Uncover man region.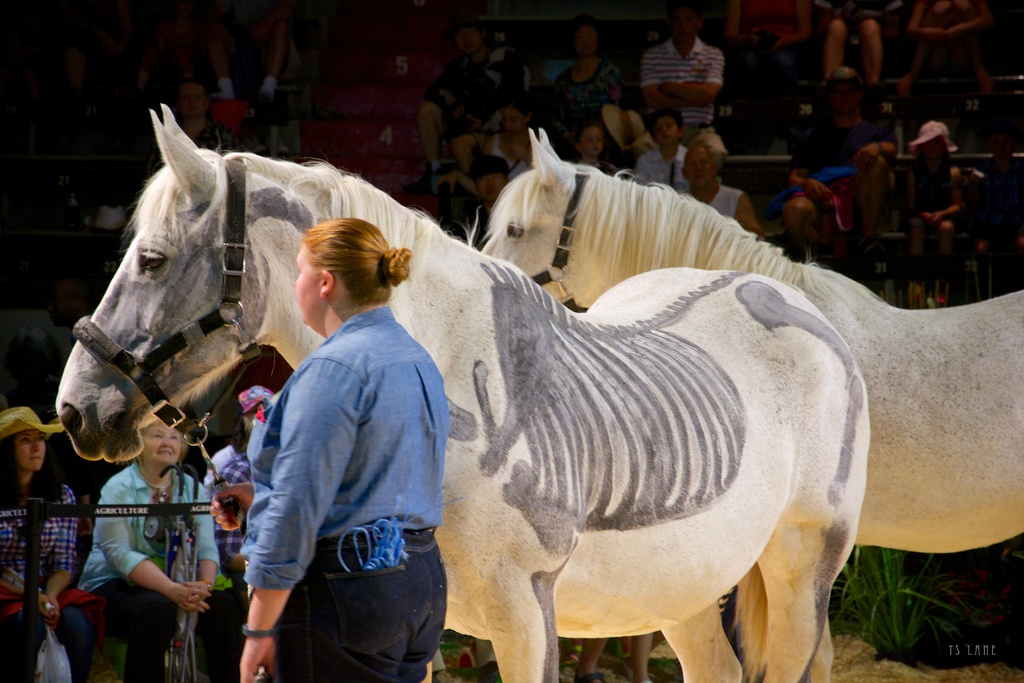
Uncovered: bbox=(211, 0, 305, 99).
